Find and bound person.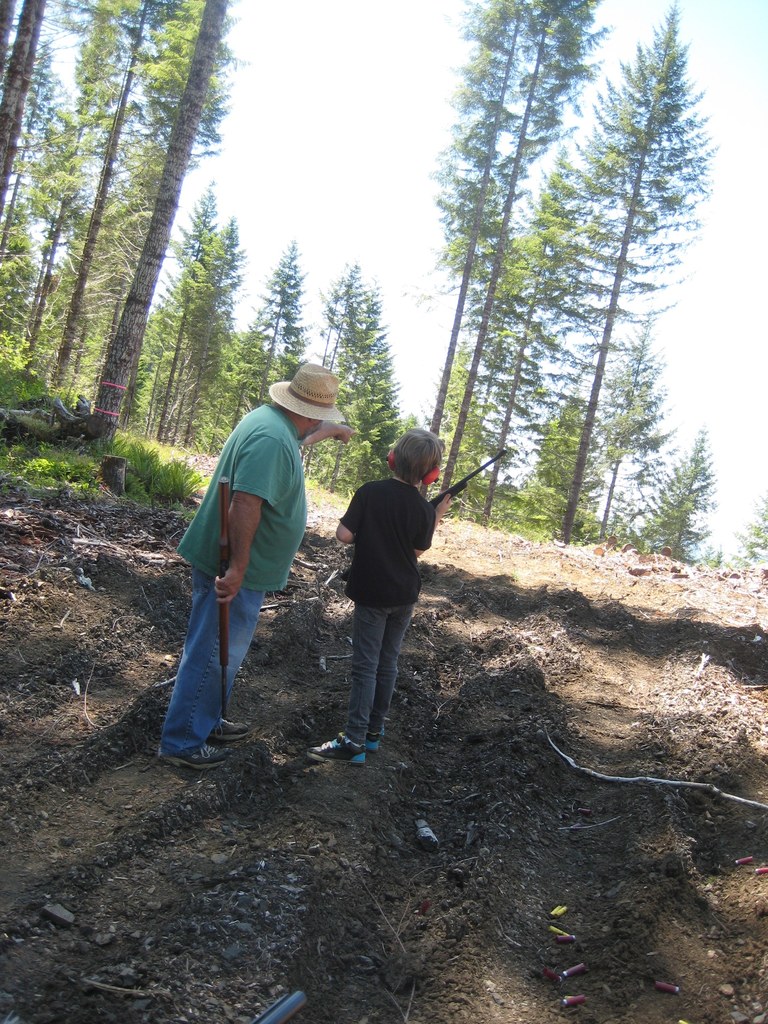
Bound: bbox(302, 428, 452, 760).
